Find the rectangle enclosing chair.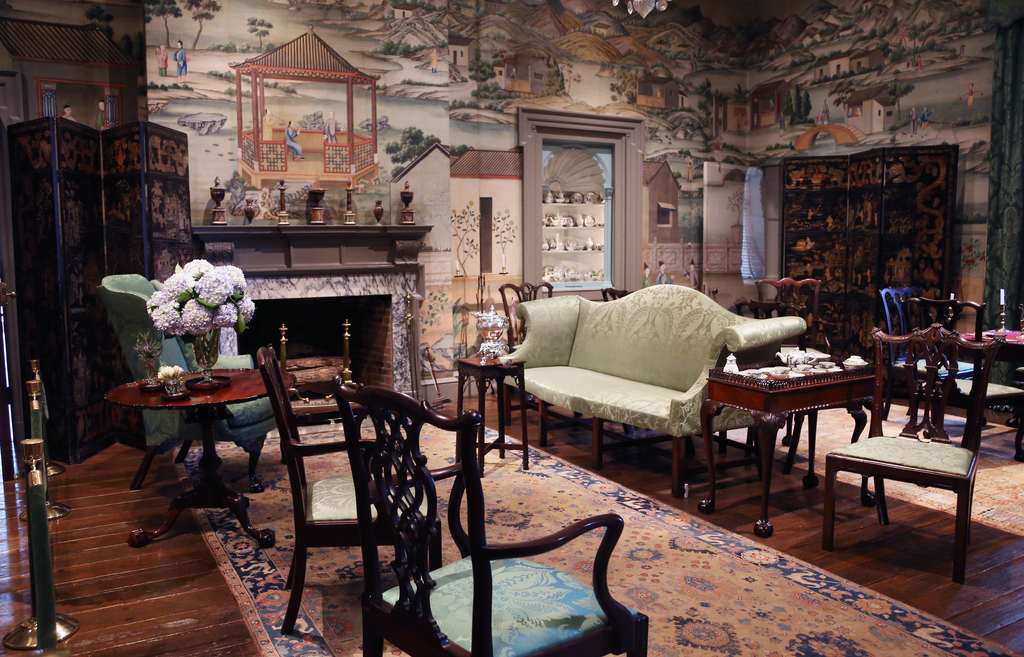
<box>843,321,1001,585</box>.
